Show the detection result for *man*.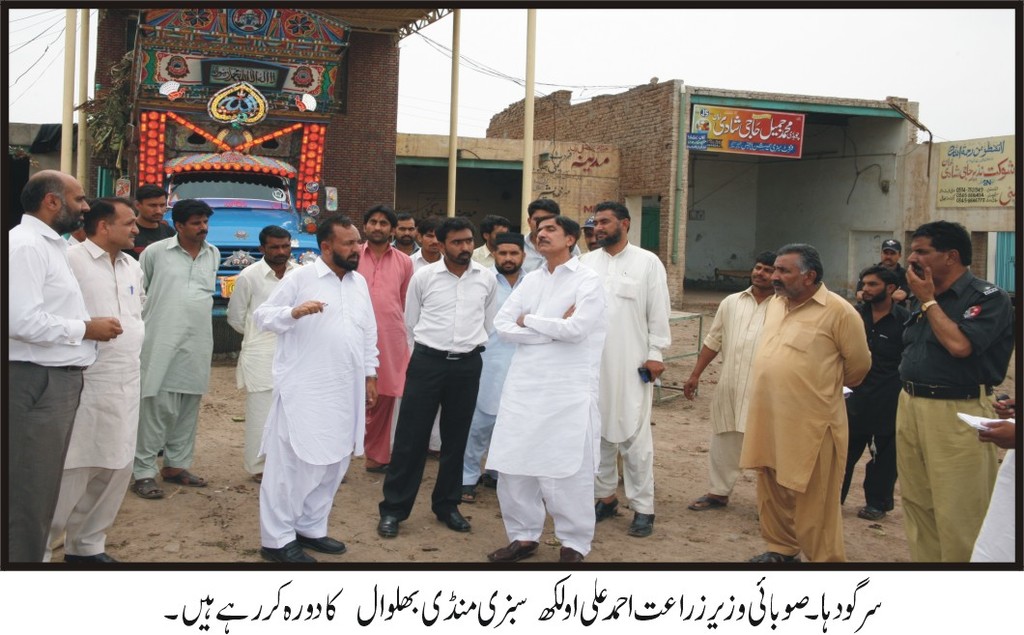
box=[129, 190, 179, 259].
